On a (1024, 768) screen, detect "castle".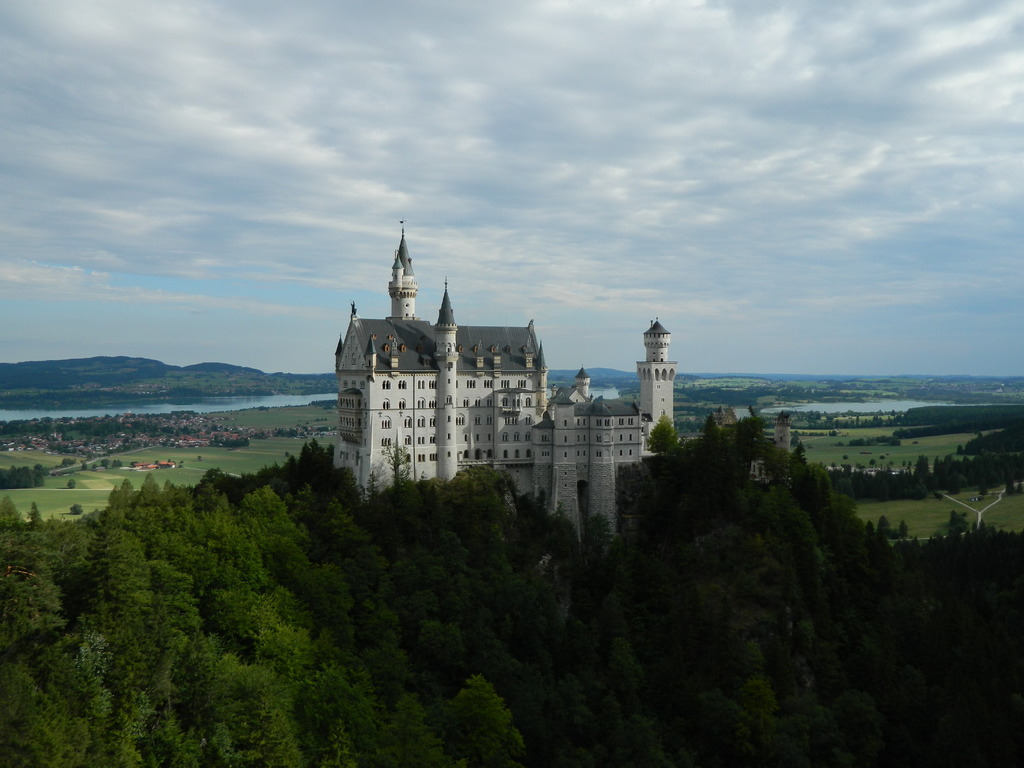
<bbox>331, 216, 716, 548</bbox>.
